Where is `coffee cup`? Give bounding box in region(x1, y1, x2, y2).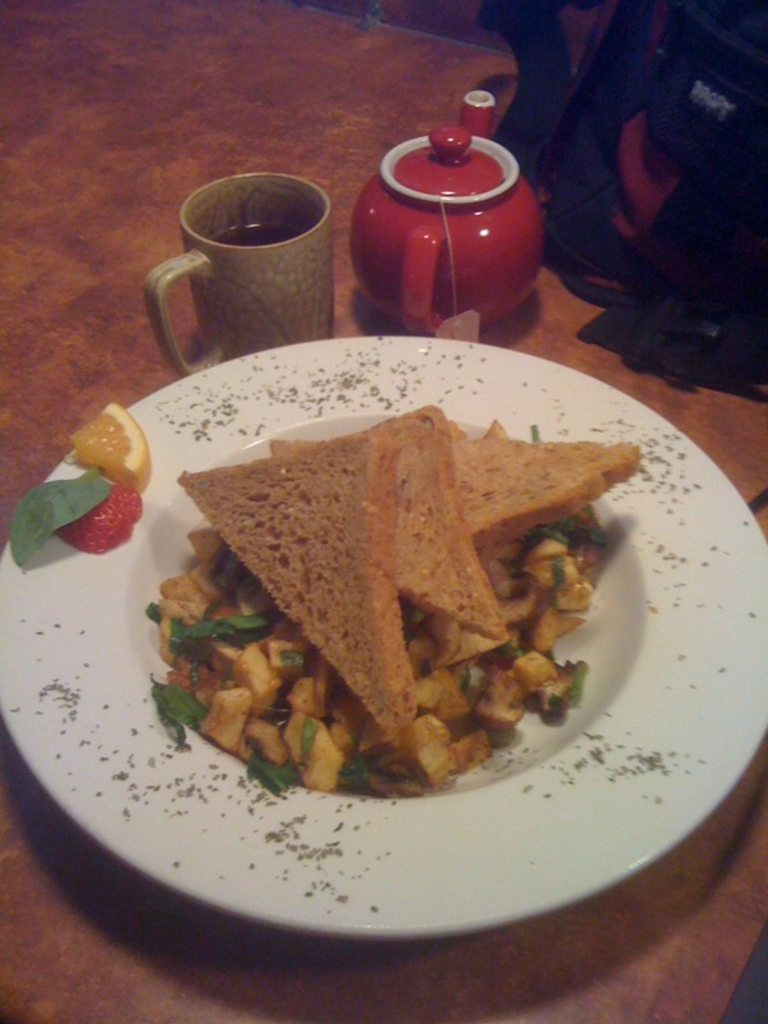
region(141, 172, 342, 383).
